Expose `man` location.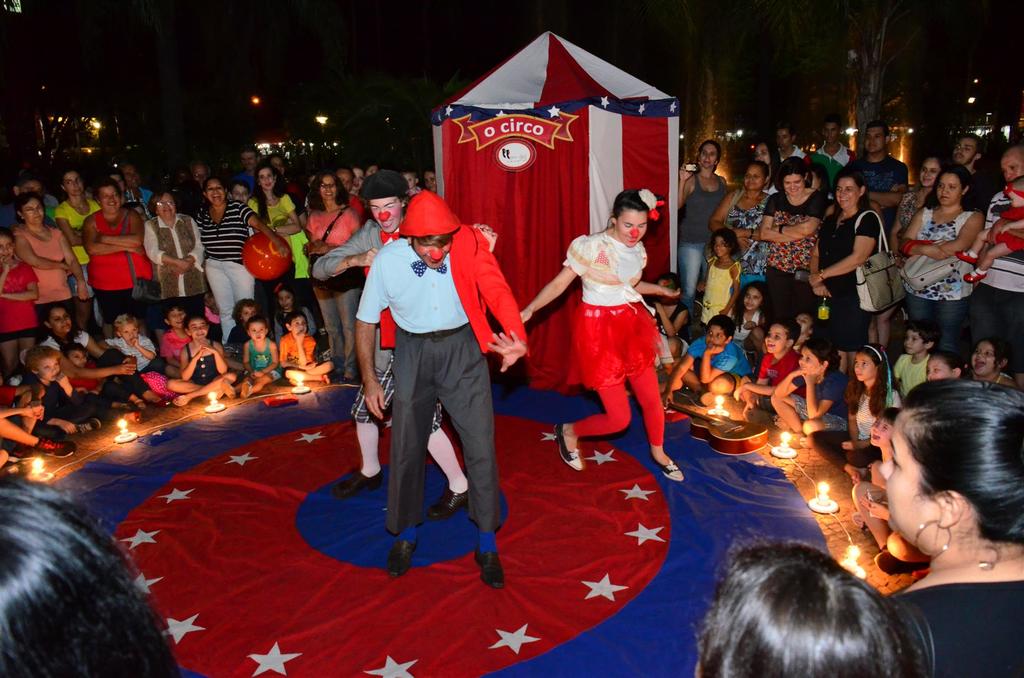
Exposed at 309,165,471,517.
